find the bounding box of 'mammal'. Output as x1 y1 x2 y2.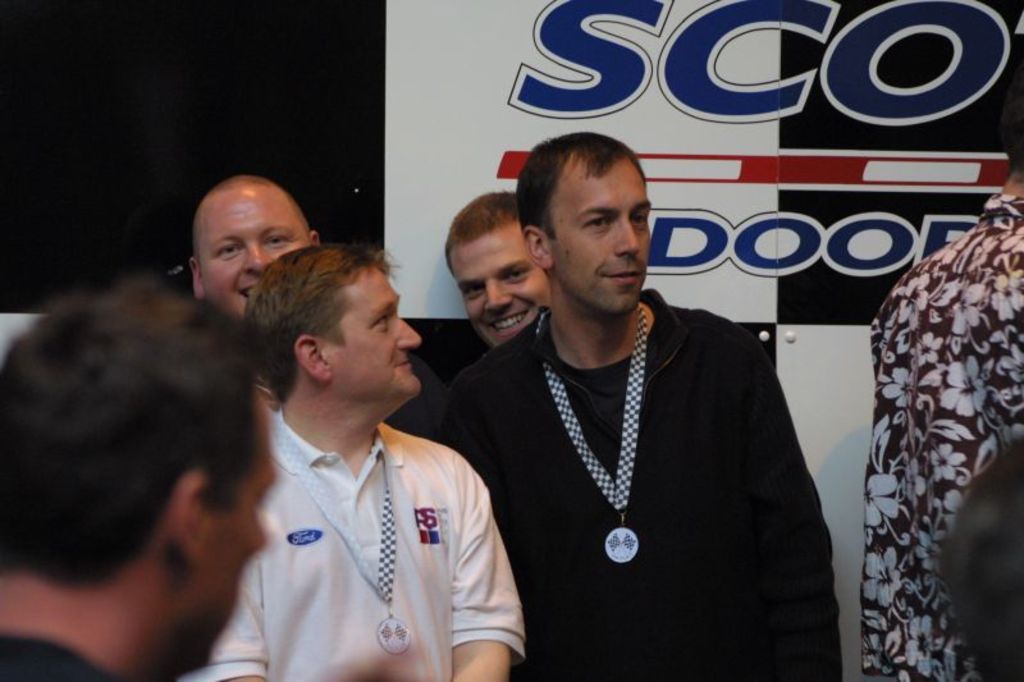
0 274 274 681.
